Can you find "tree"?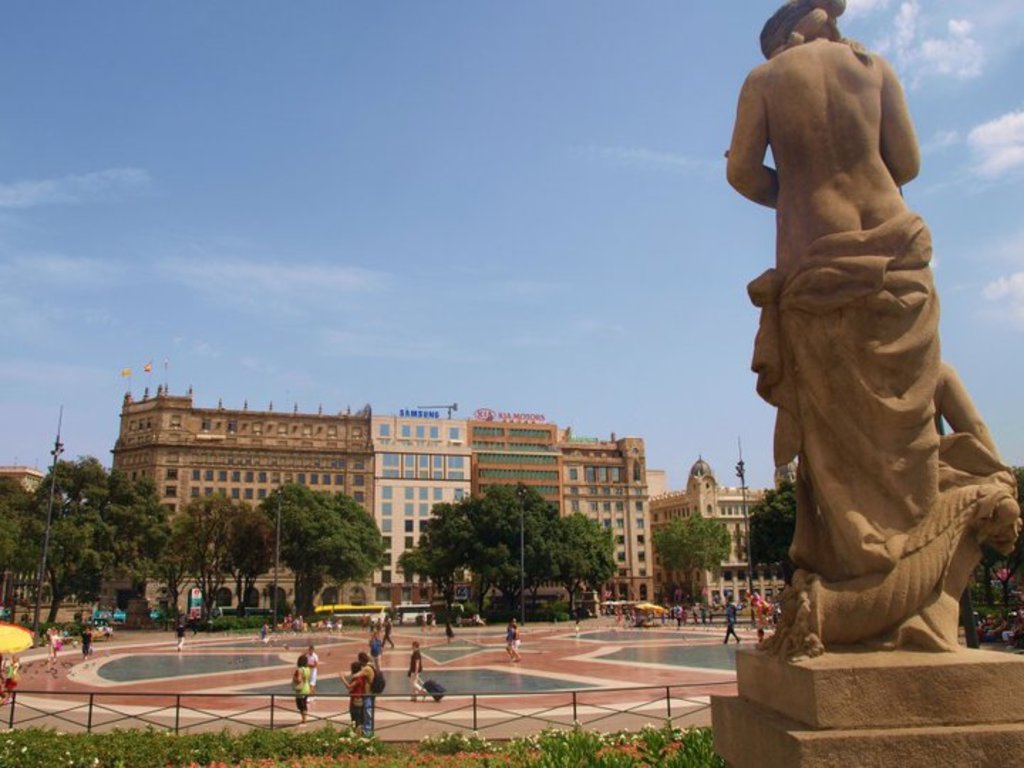
Yes, bounding box: locate(641, 511, 738, 610).
